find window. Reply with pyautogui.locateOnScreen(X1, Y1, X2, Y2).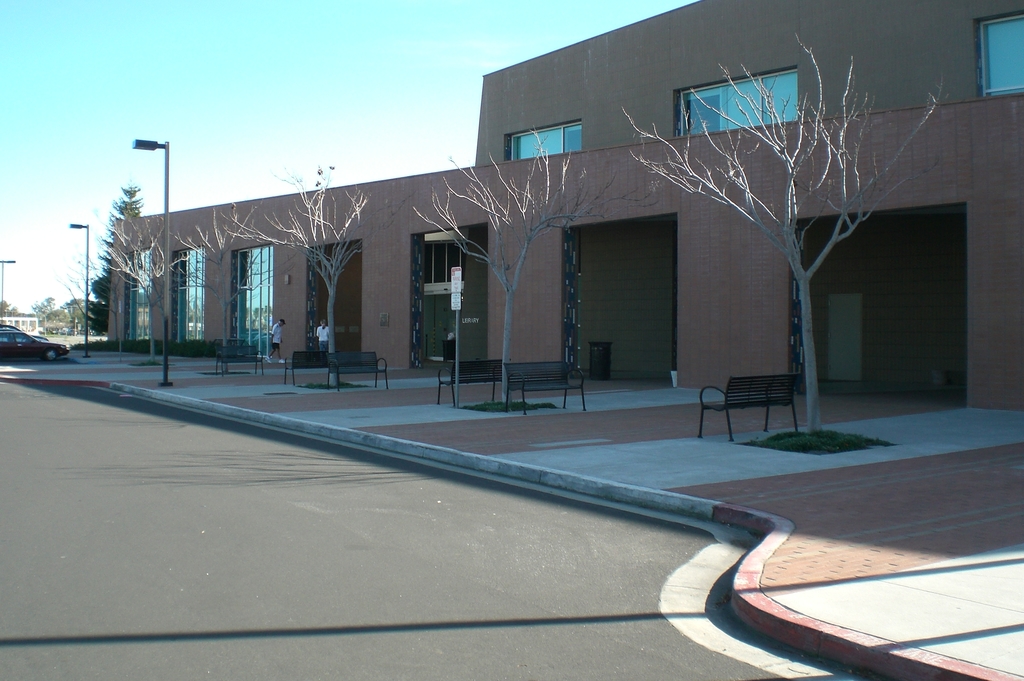
pyautogui.locateOnScreen(175, 242, 203, 344).
